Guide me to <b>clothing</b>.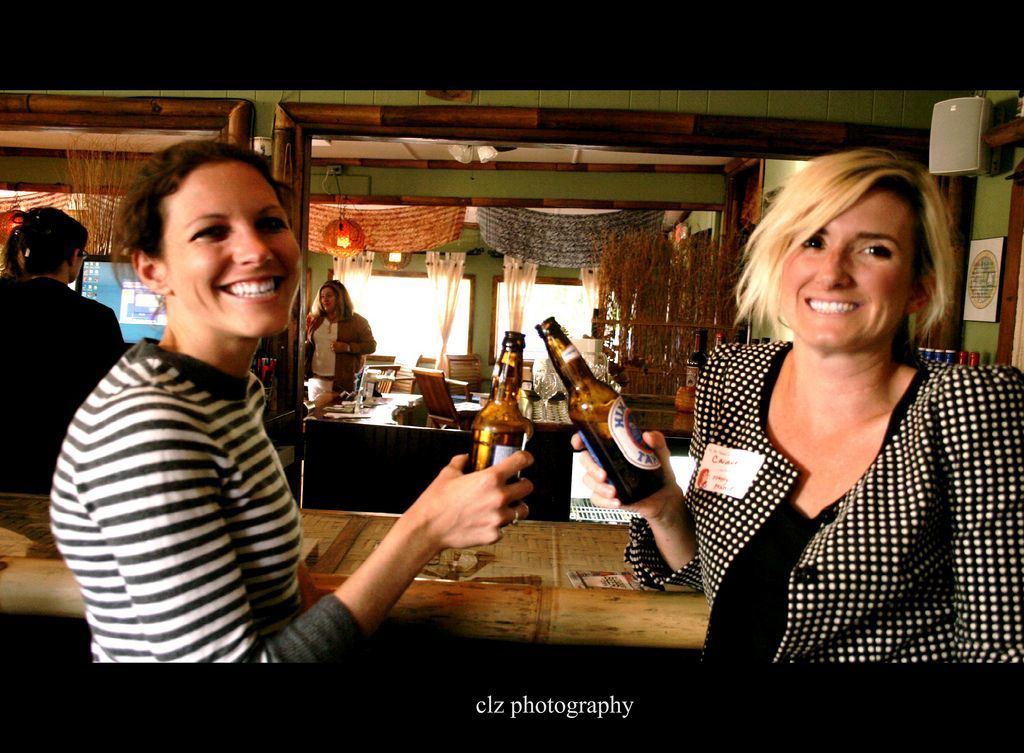
Guidance: 304/306/373/406.
